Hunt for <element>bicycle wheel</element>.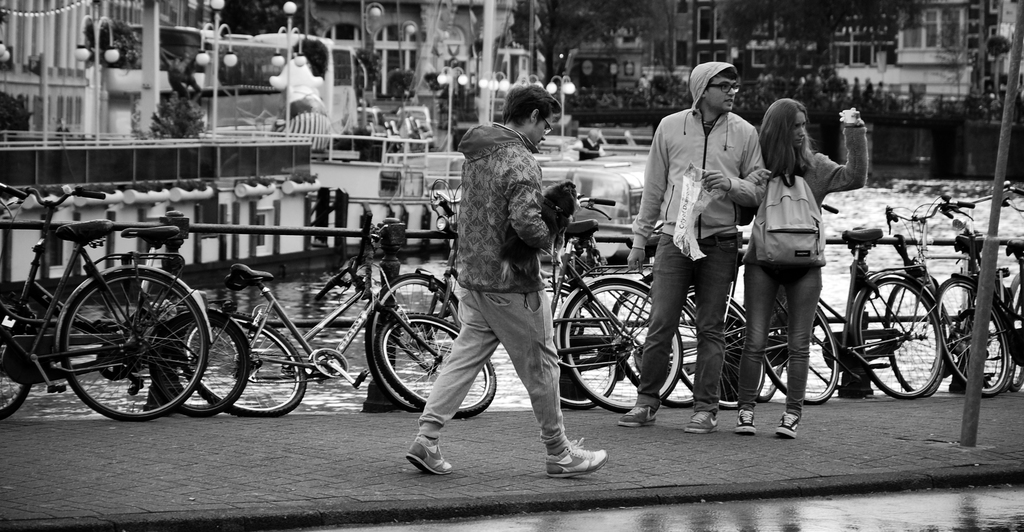
Hunted down at x1=557 y1=278 x2=695 y2=410.
